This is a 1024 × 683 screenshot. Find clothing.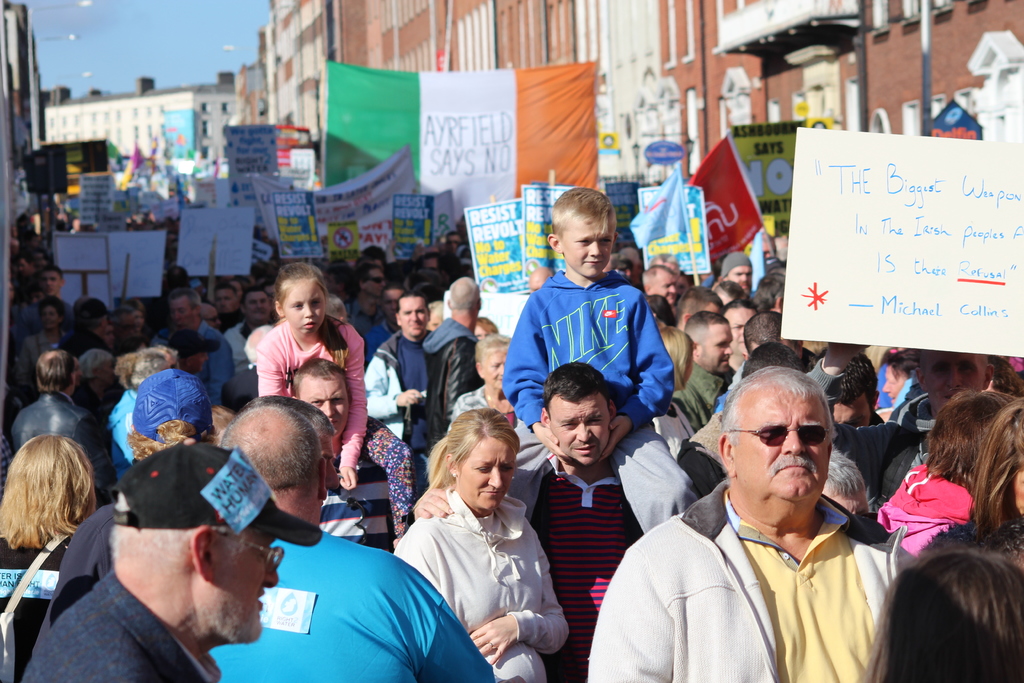
Bounding box: locate(335, 338, 462, 472).
